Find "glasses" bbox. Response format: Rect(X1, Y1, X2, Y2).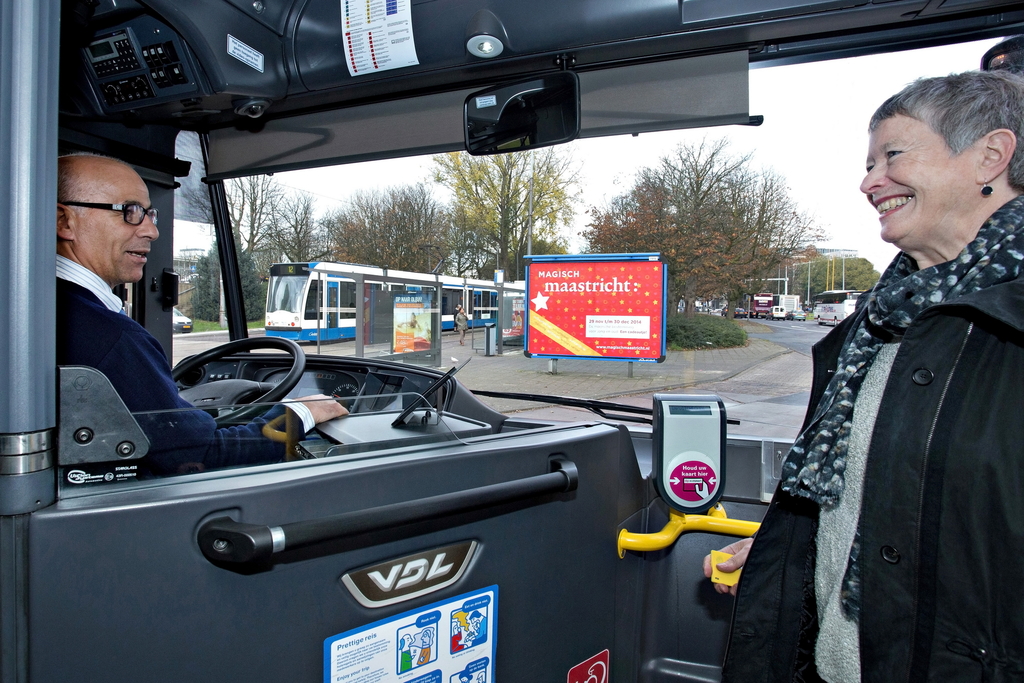
Rect(61, 196, 163, 234).
